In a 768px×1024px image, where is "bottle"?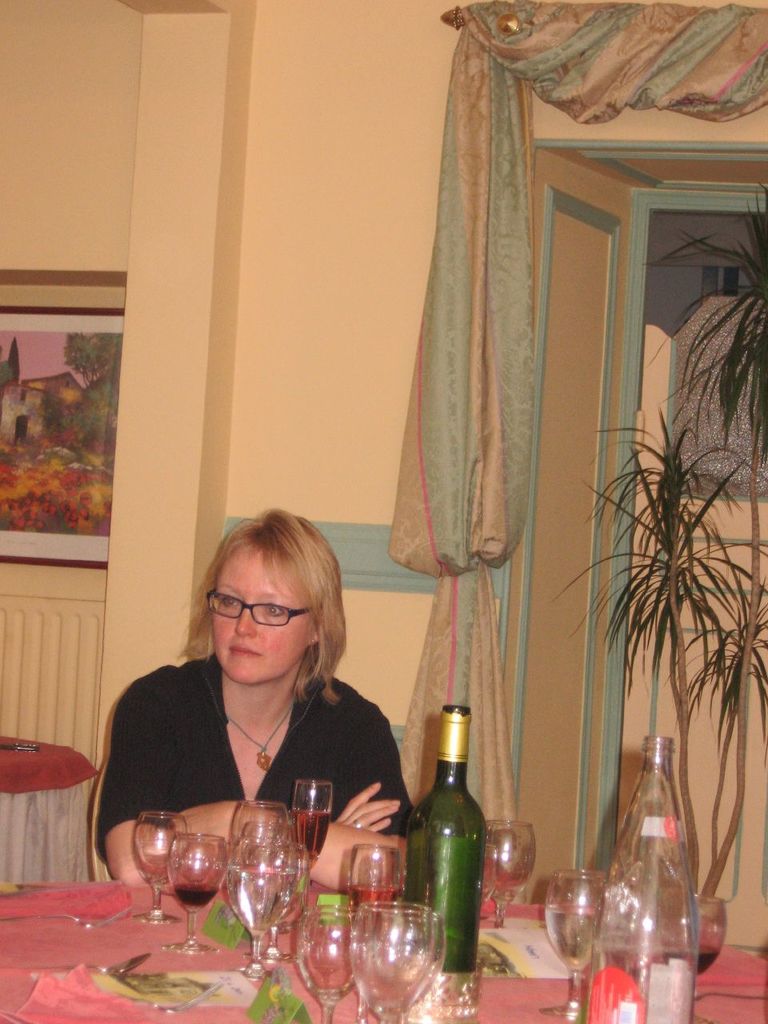
l=626, t=736, r=714, b=884.
